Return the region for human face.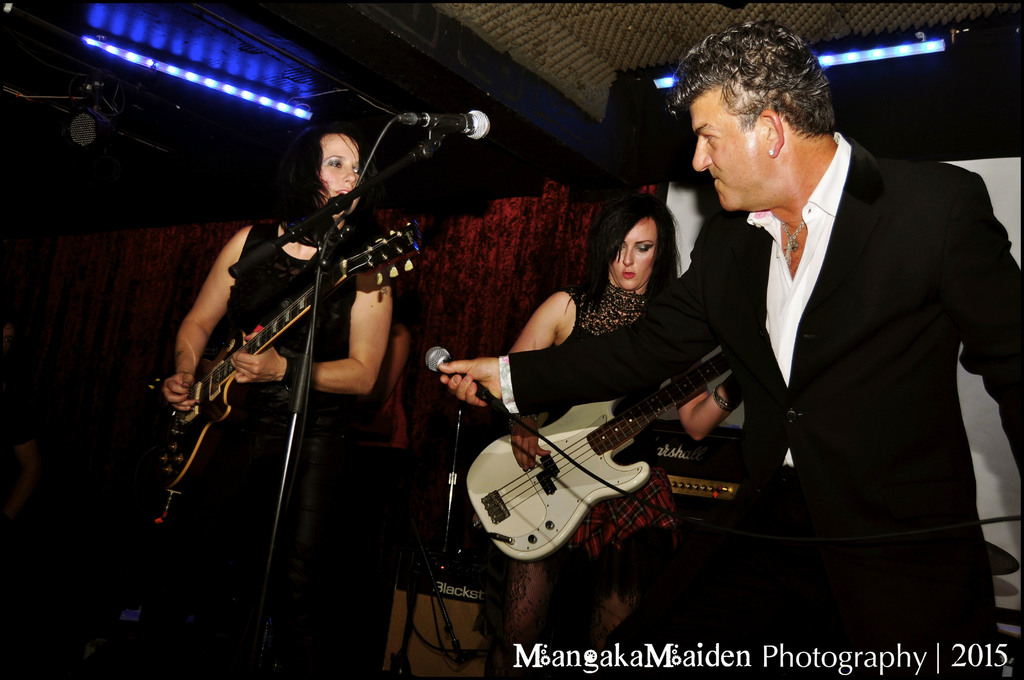
pyautogui.locateOnScreen(690, 86, 766, 209).
